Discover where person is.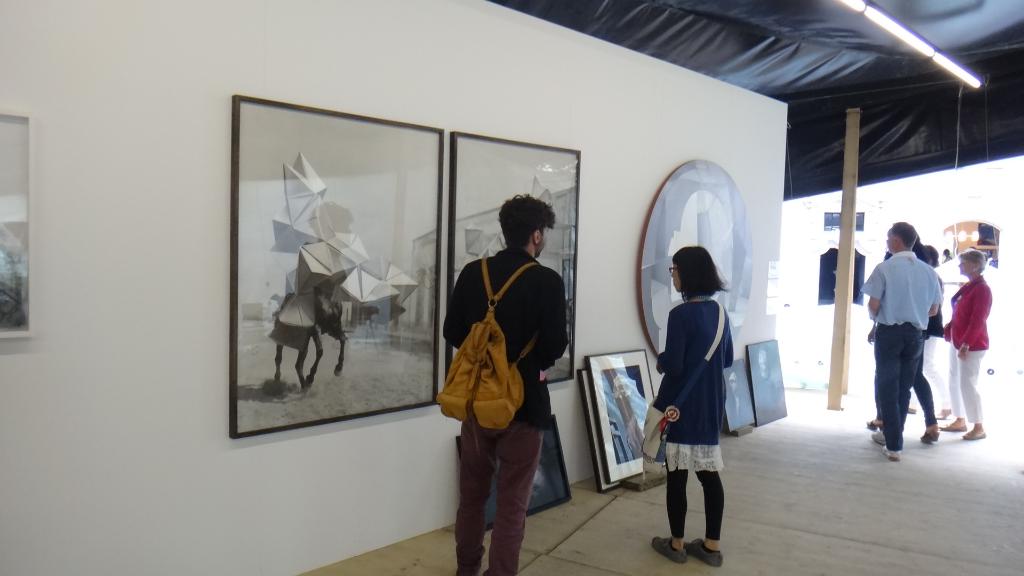
Discovered at Rect(860, 216, 938, 459).
